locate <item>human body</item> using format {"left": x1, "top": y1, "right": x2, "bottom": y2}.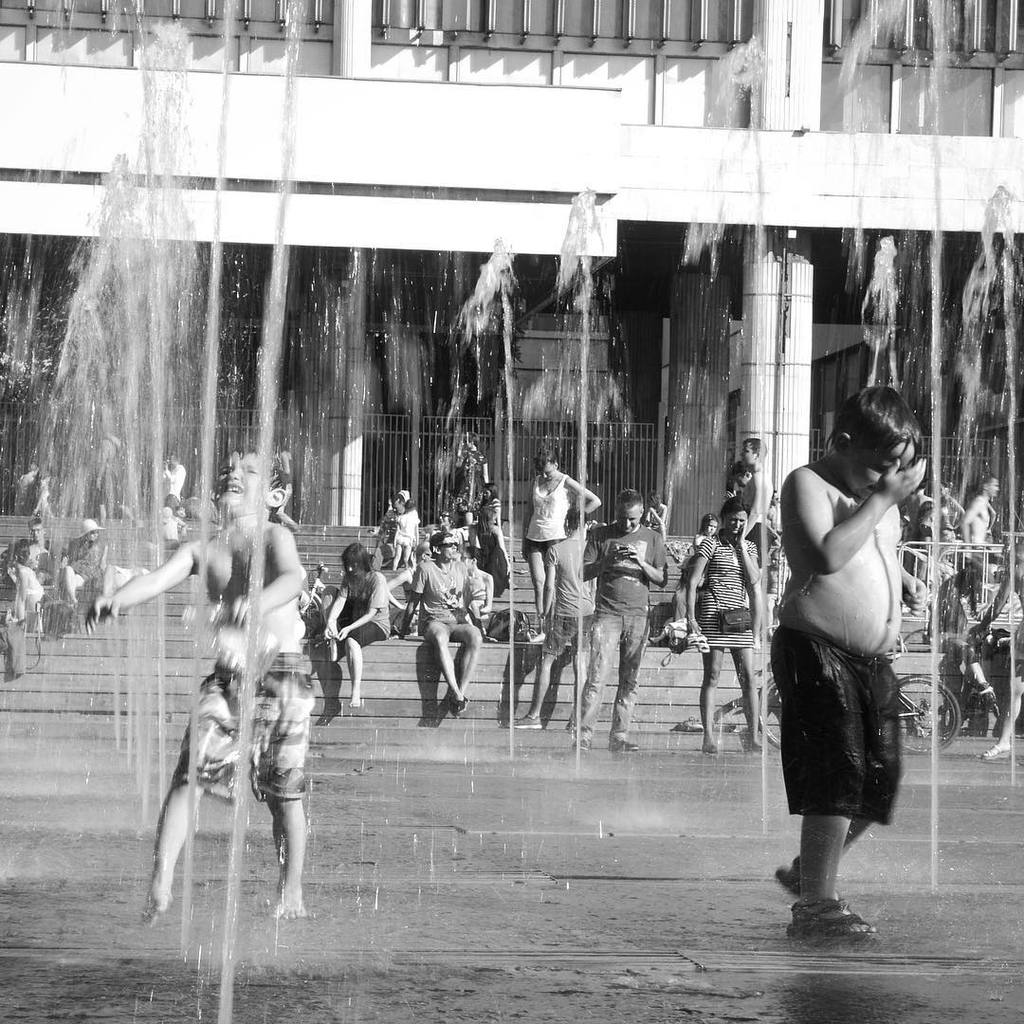
{"left": 9, "top": 561, "right": 50, "bottom": 624}.
